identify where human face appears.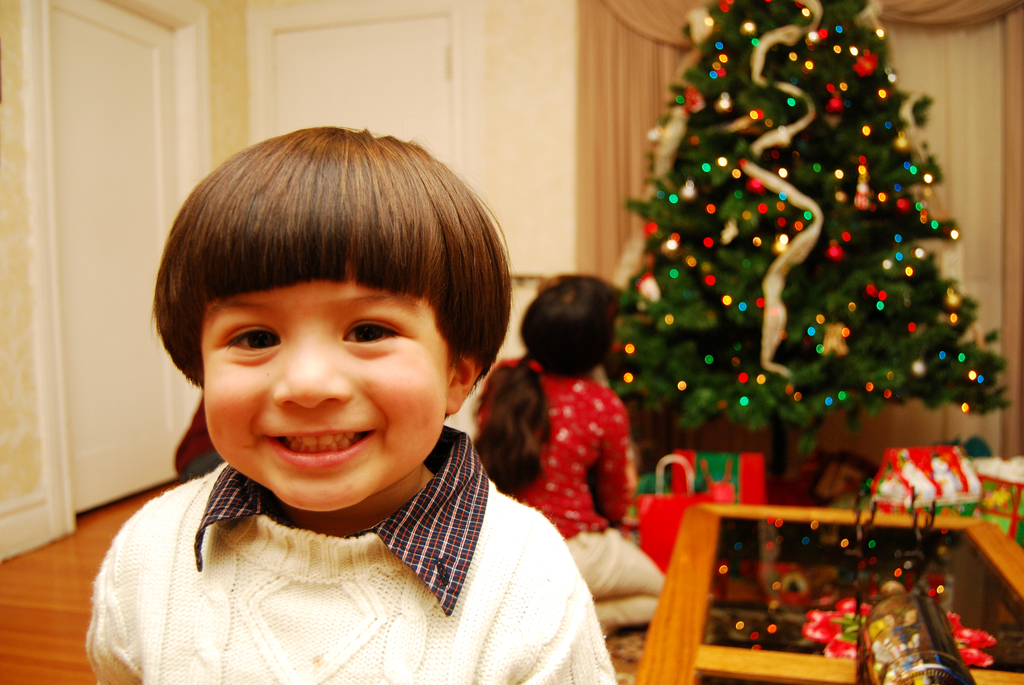
Appears at 198 278 458 519.
